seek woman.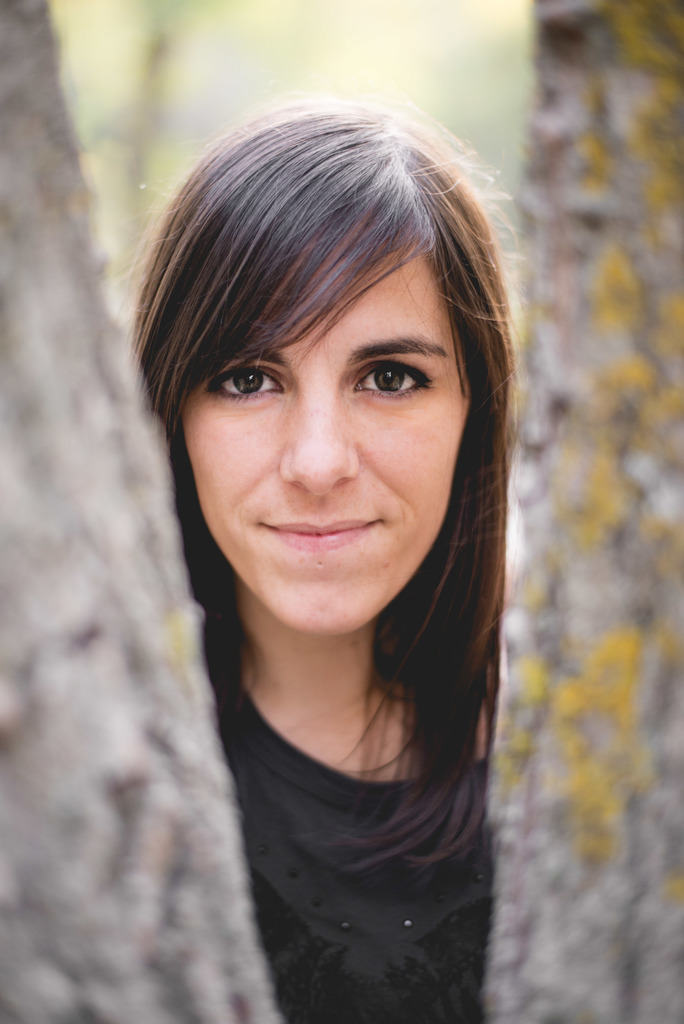
[left=111, top=95, right=528, bottom=1023].
